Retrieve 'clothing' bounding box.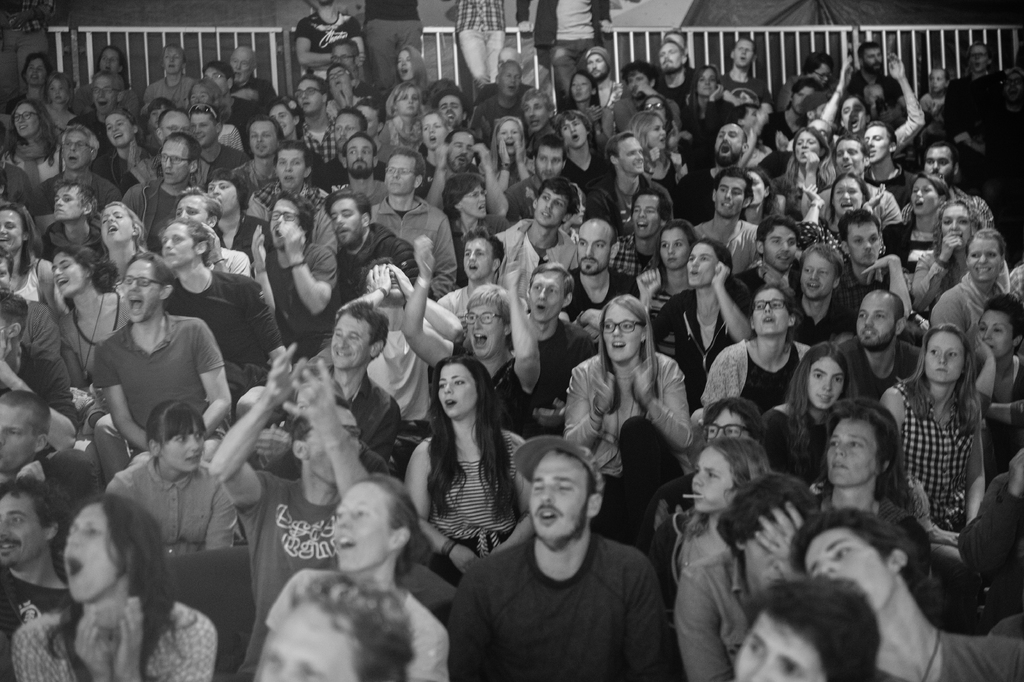
Bounding box: 442, 498, 689, 681.
